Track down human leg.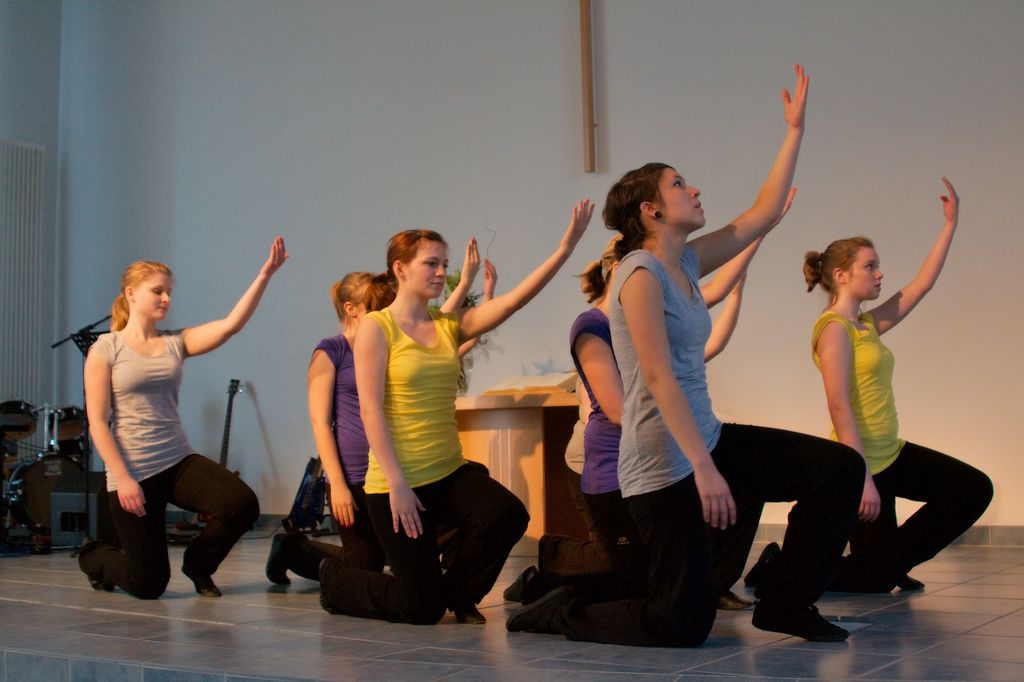
Tracked to BBox(166, 451, 260, 596).
